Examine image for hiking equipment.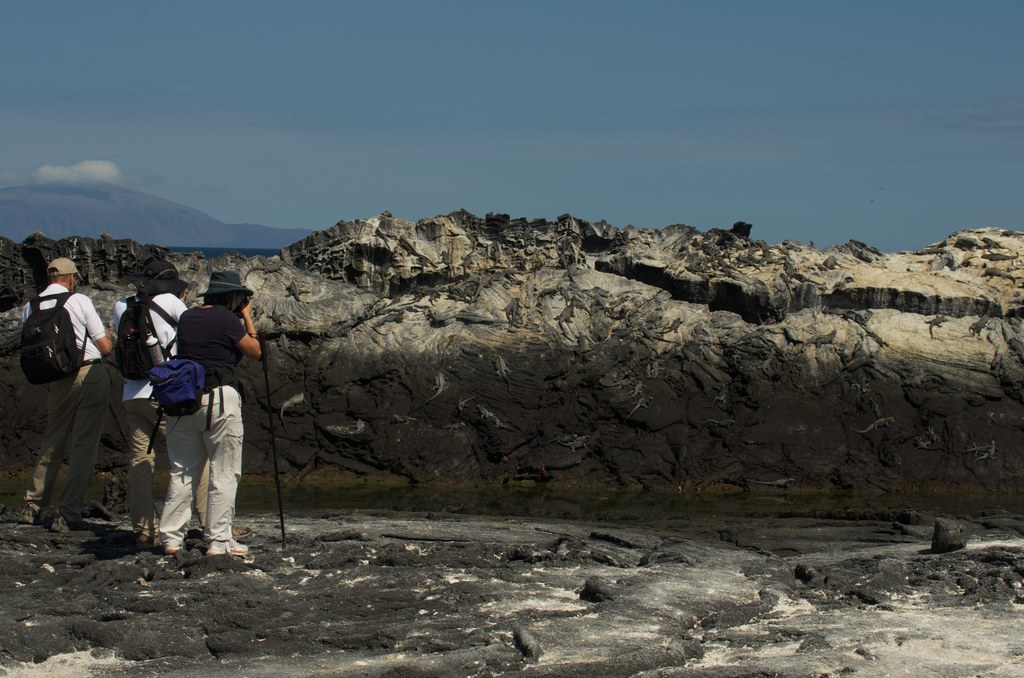
Examination result: 18/502/50/527.
